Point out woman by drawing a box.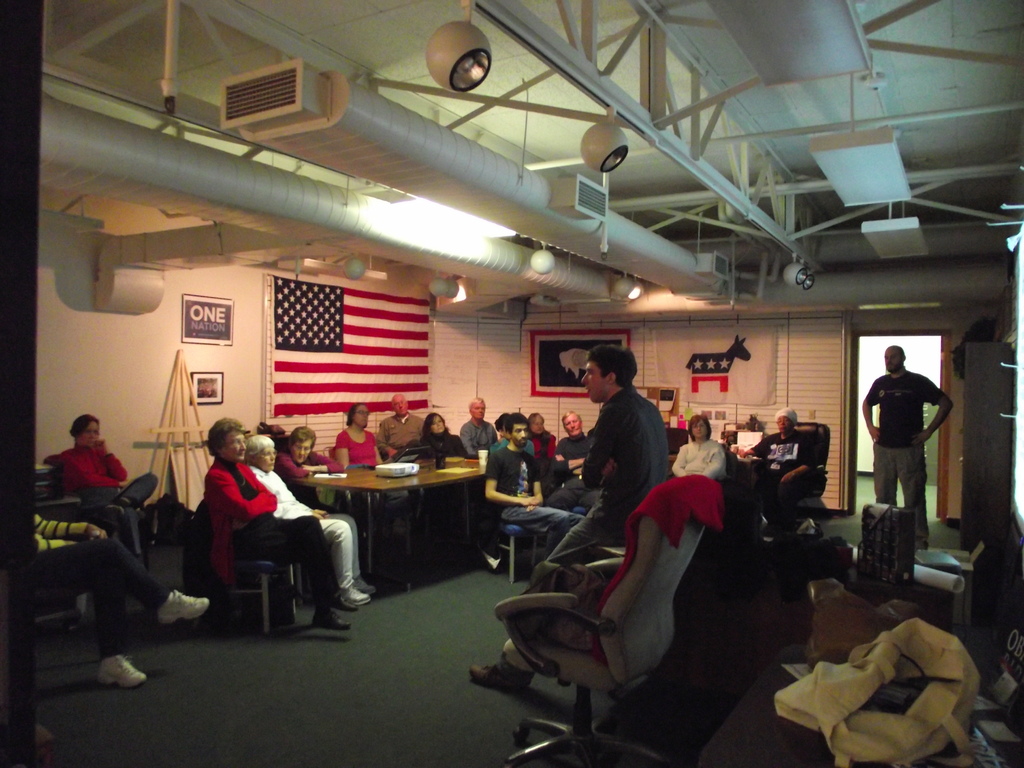
detection(668, 415, 730, 486).
